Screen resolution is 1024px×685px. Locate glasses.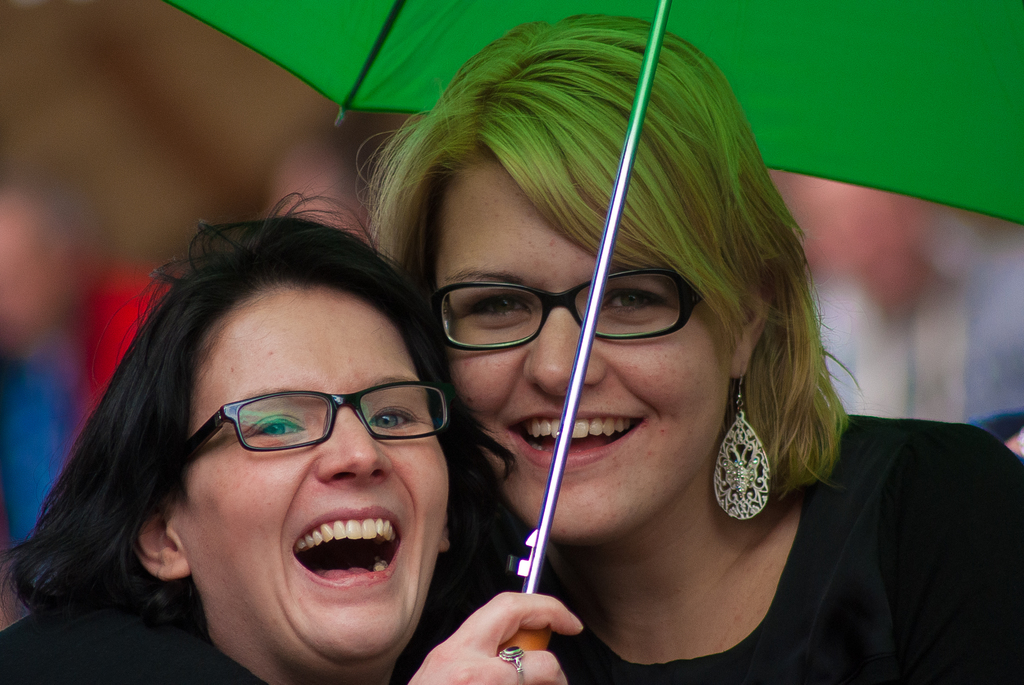
locate(435, 264, 703, 352).
